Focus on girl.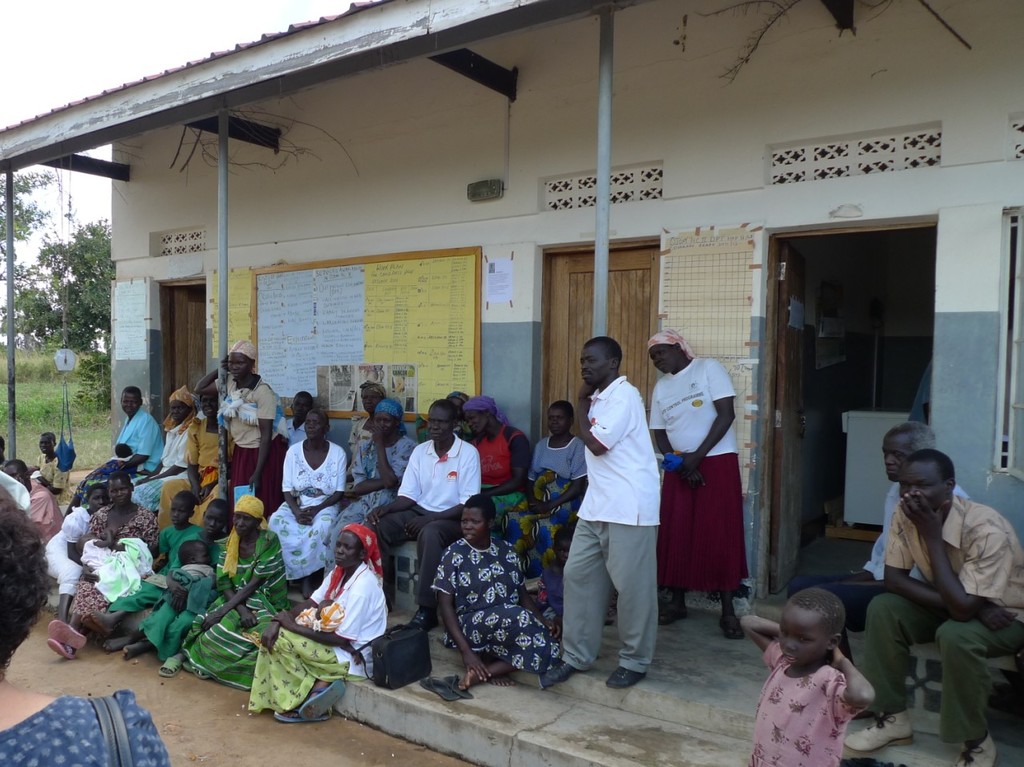
Focused at 38/479/109/658.
